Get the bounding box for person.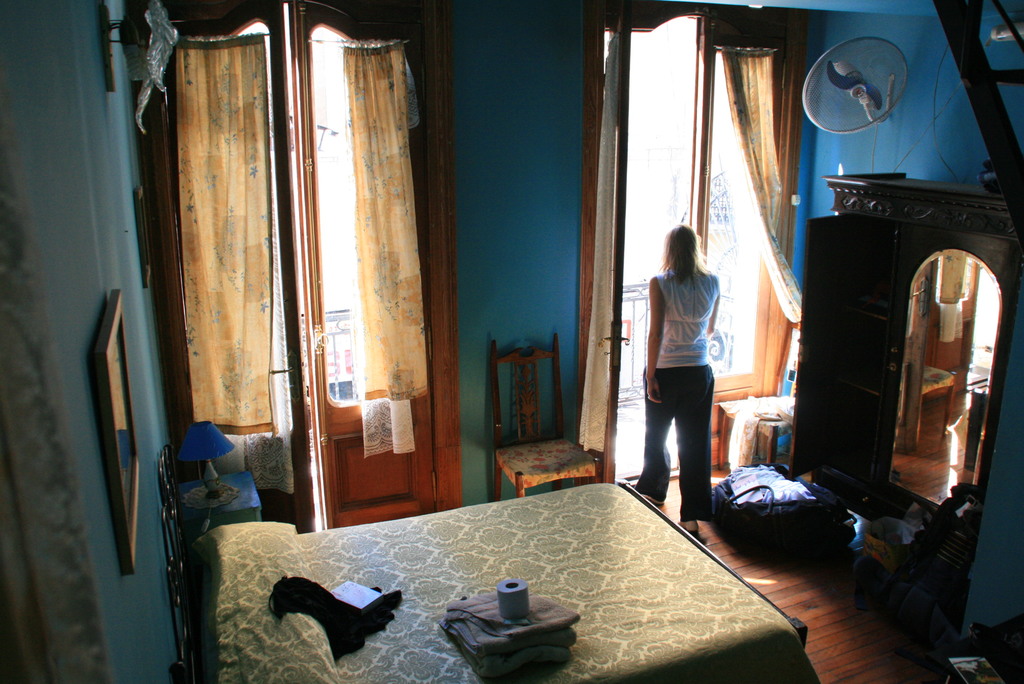
box(646, 208, 748, 530).
